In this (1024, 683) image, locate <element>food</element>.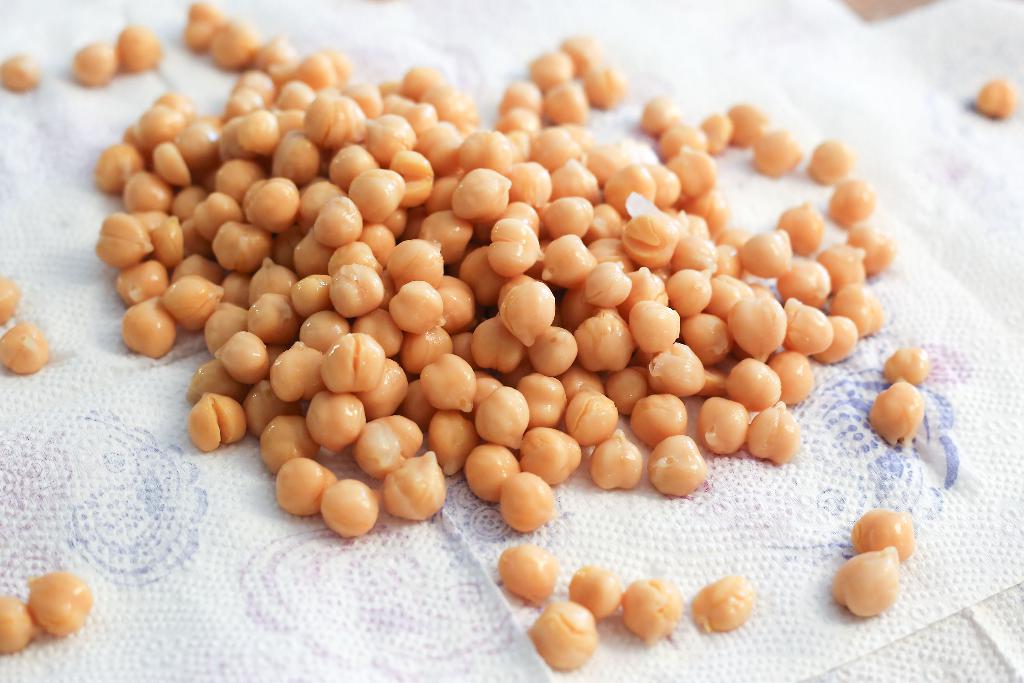
Bounding box: bbox=(867, 379, 926, 442).
